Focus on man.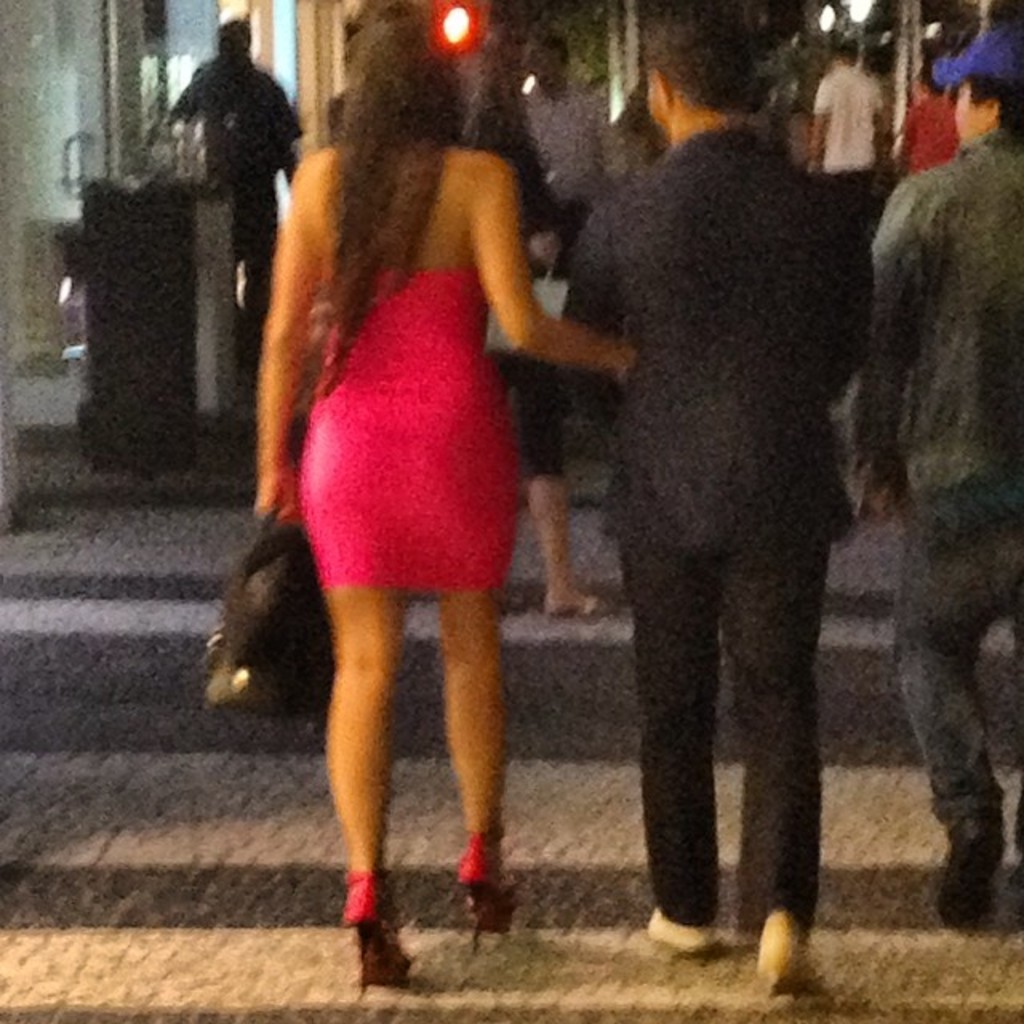
Focused at left=856, top=29, right=1022, bottom=928.
